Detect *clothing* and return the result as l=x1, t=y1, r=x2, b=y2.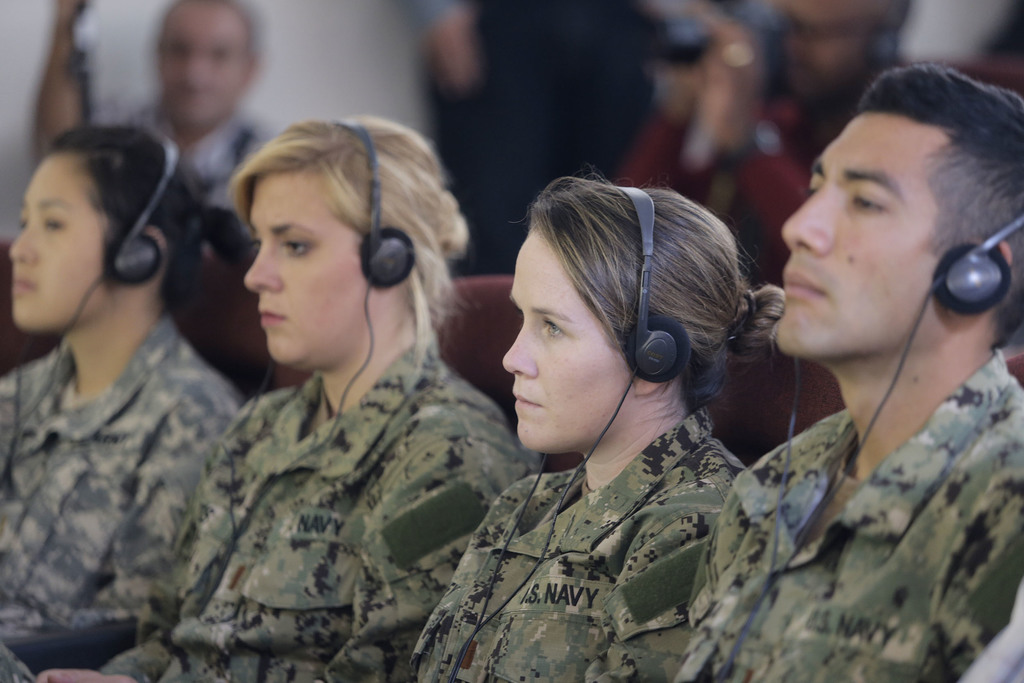
l=0, t=311, r=239, b=639.
